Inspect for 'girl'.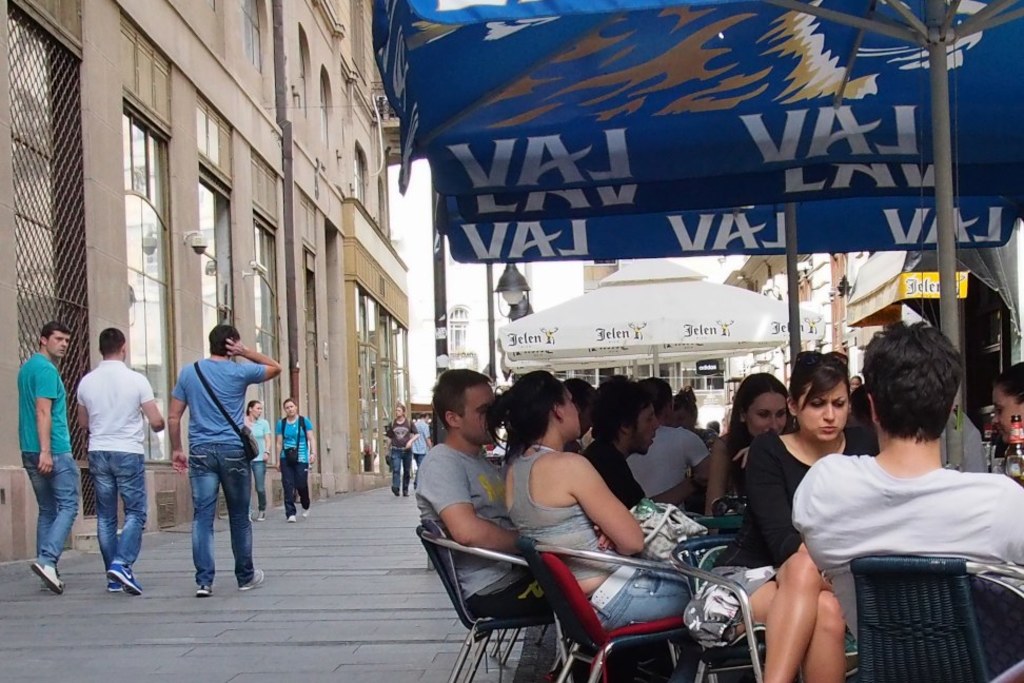
Inspection: bbox=(710, 374, 788, 508).
